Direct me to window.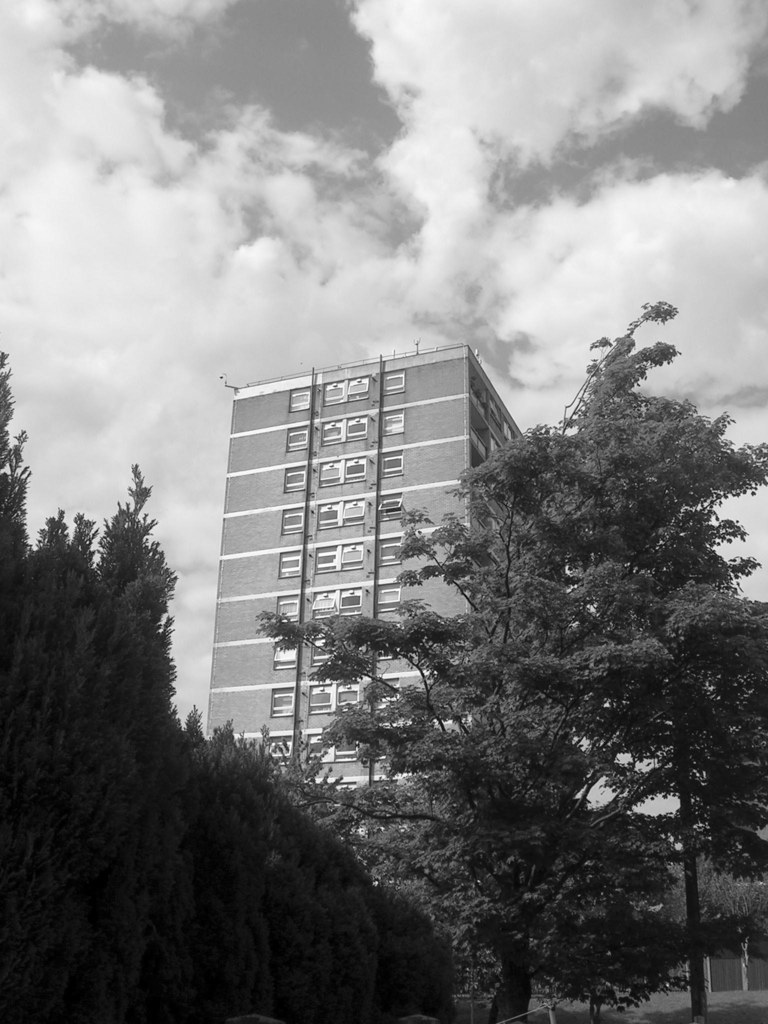
Direction: <box>276,689,297,712</box>.
